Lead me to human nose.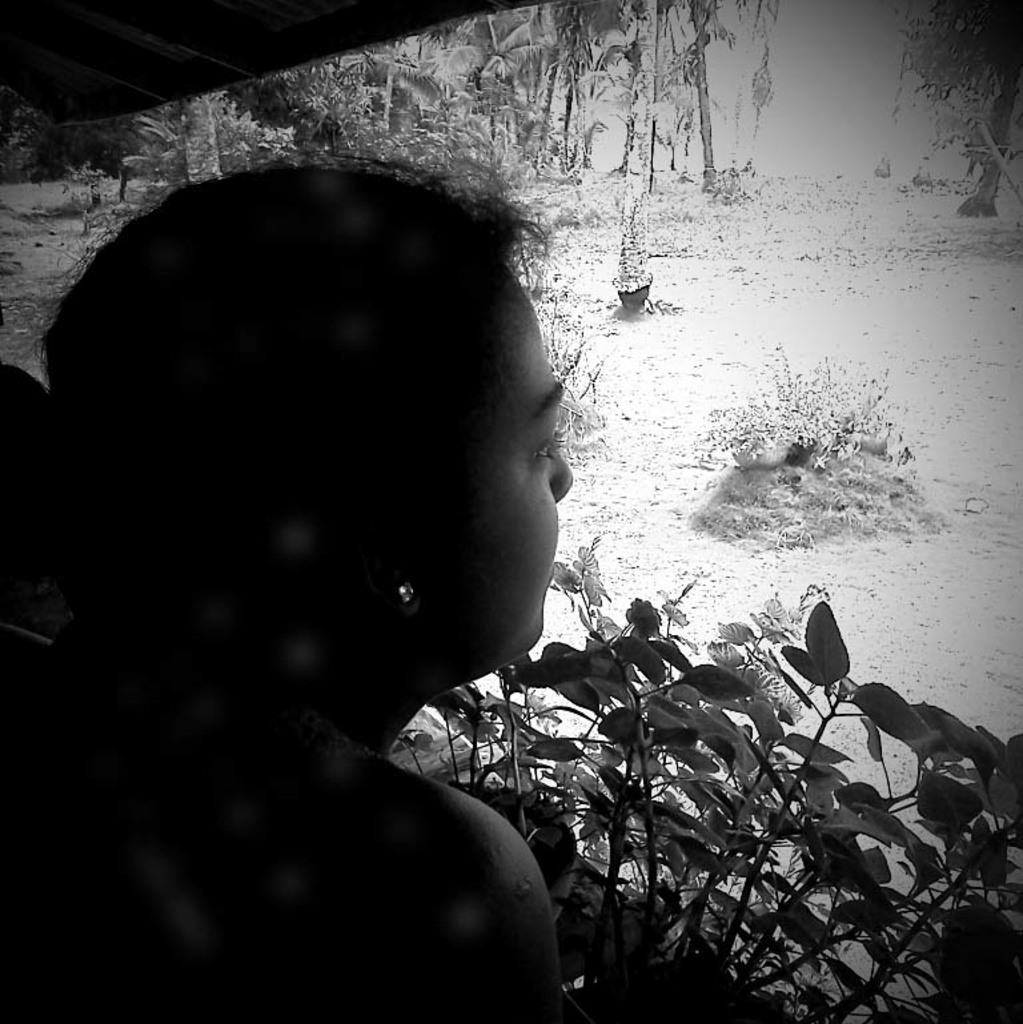
Lead to [559, 451, 583, 509].
